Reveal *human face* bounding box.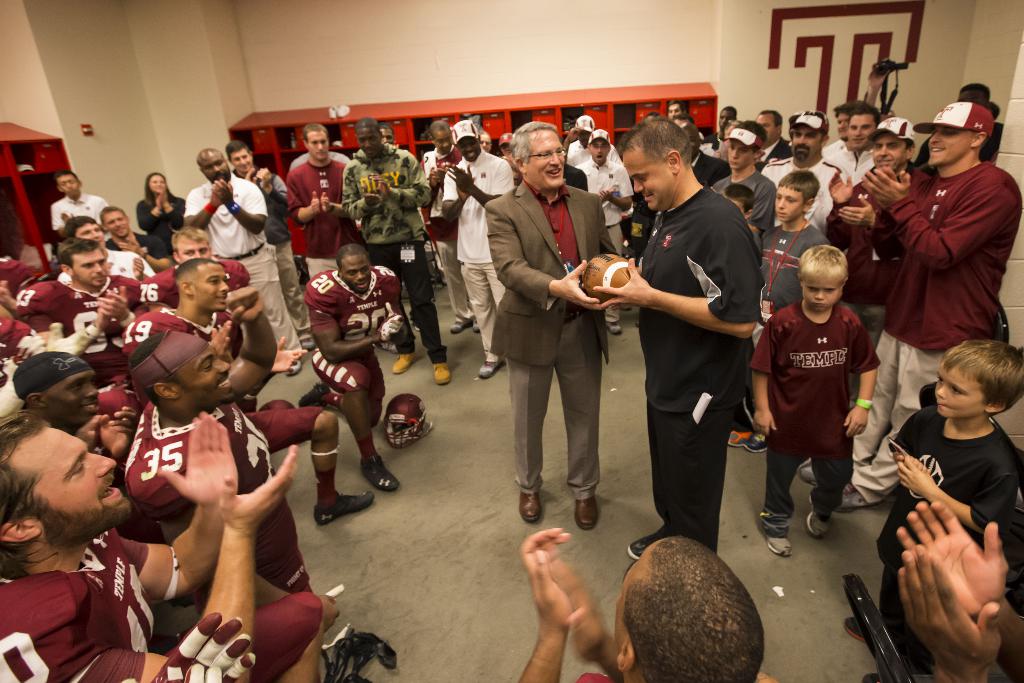
Revealed: <box>195,267,226,315</box>.
